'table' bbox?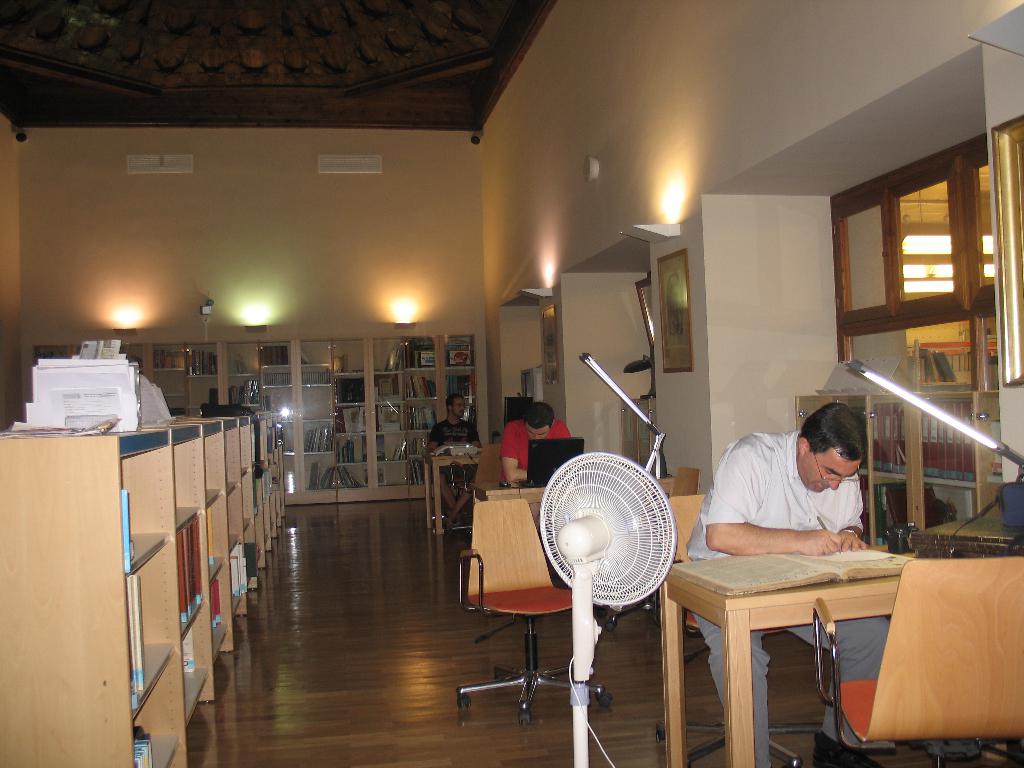
box(419, 450, 478, 532)
